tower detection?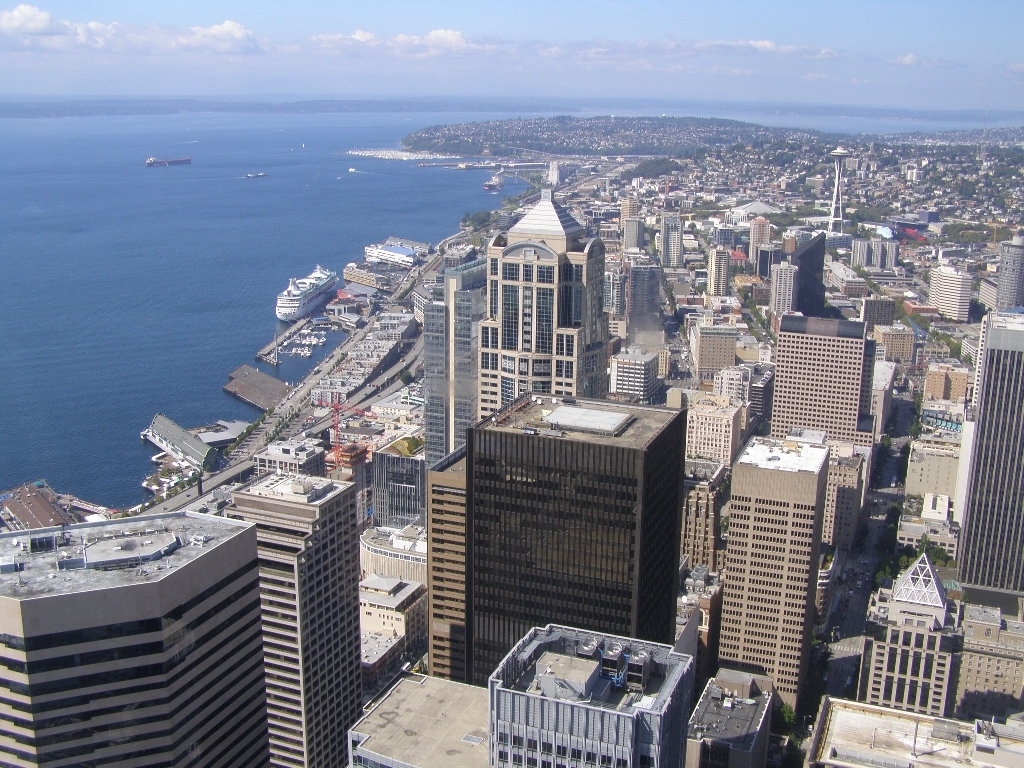
<region>959, 318, 1023, 598</region>
